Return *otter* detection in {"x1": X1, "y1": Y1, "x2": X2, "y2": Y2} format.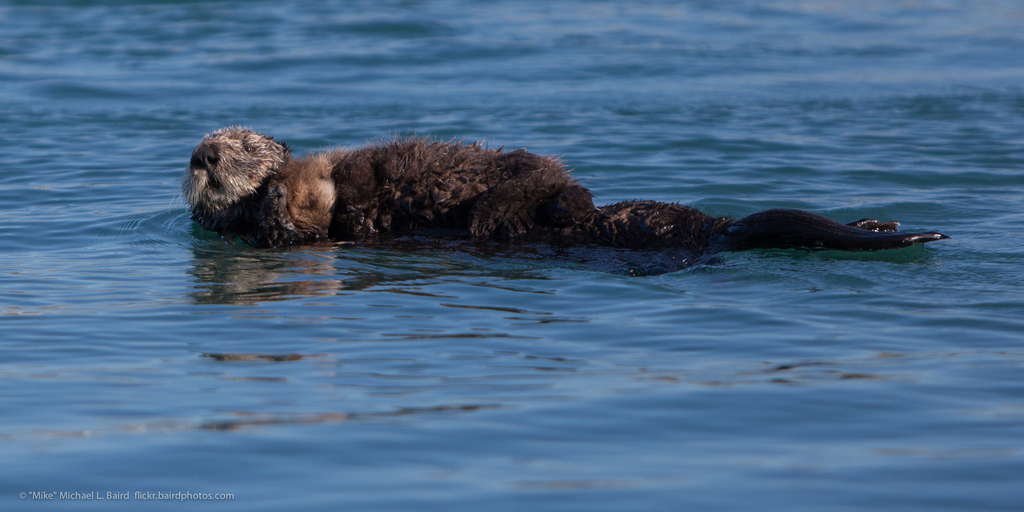
{"x1": 216, "y1": 118, "x2": 949, "y2": 366}.
